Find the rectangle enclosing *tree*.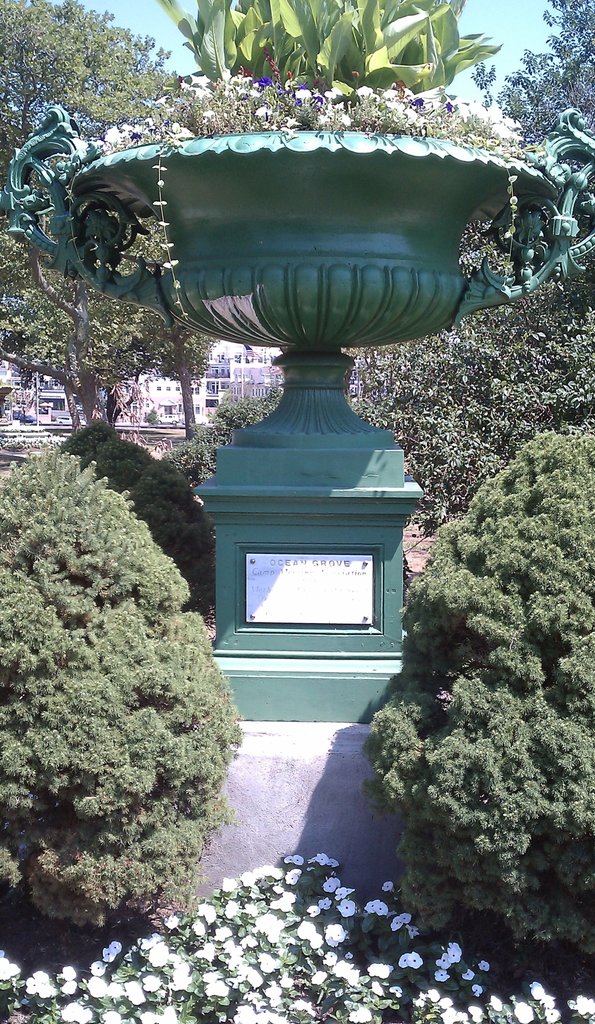
BBox(366, 428, 594, 940).
